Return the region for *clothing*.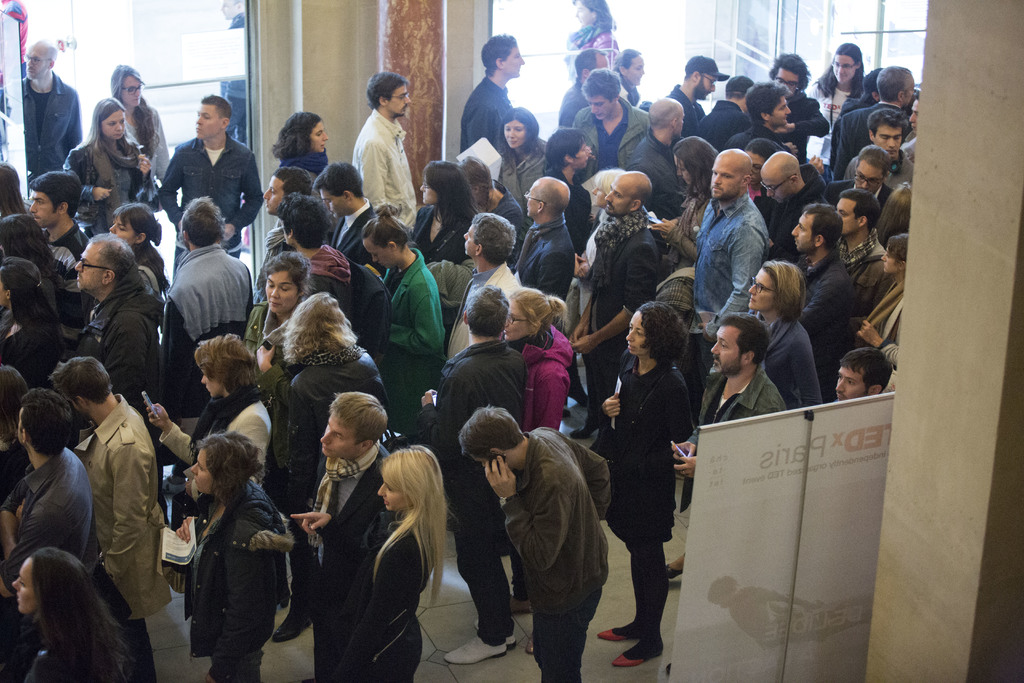
[x1=807, y1=81, x2=857, y2=160].
